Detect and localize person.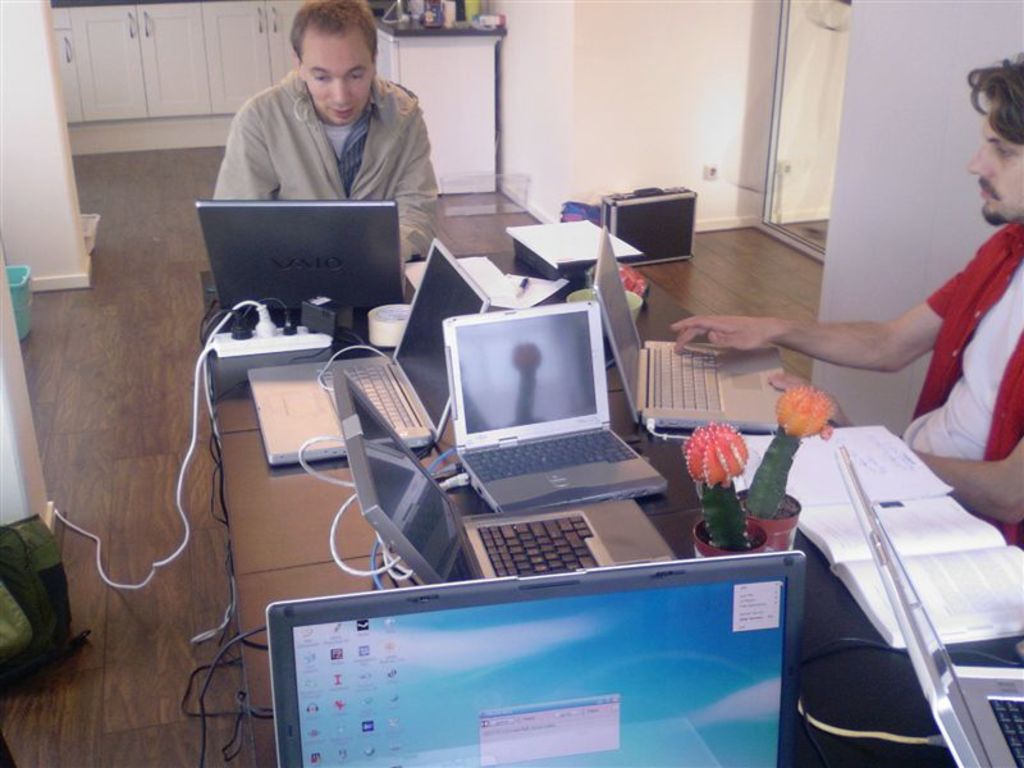
Localized at [x1=655, y1=45, x2=1023, y2=554].
